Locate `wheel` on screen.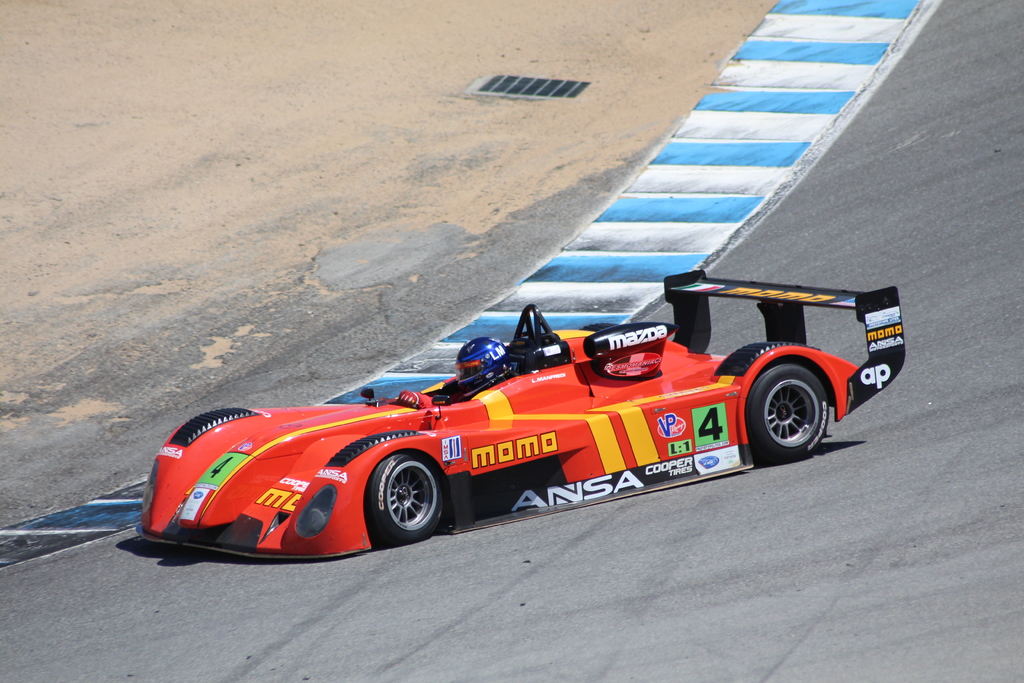
On screen at 755,367,833,458.
